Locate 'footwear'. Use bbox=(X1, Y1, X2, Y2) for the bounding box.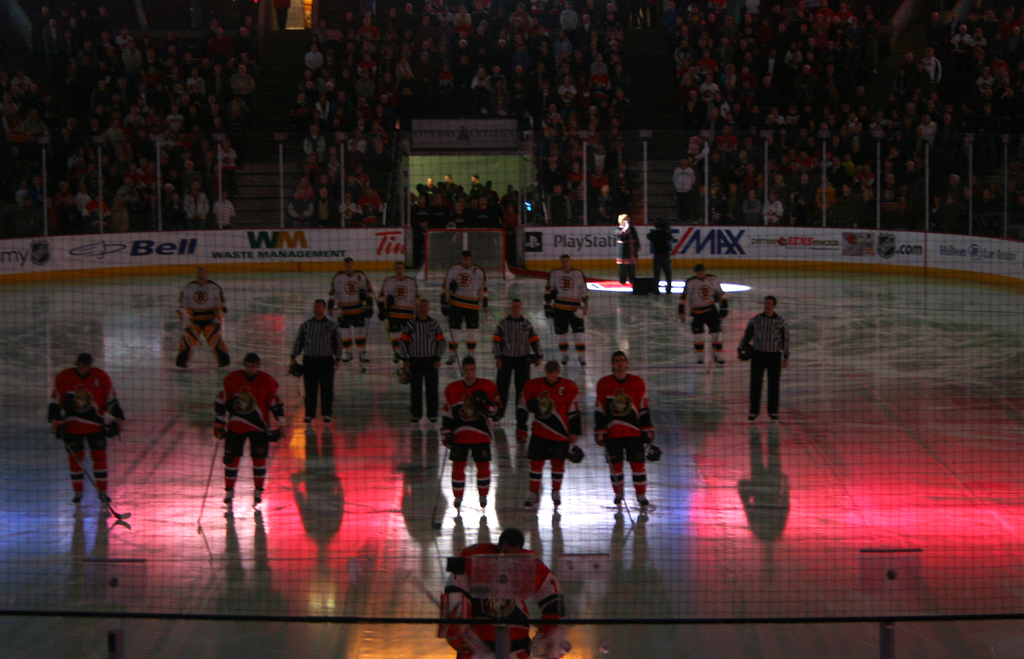
bbox=(578, 354, 587, 373).
